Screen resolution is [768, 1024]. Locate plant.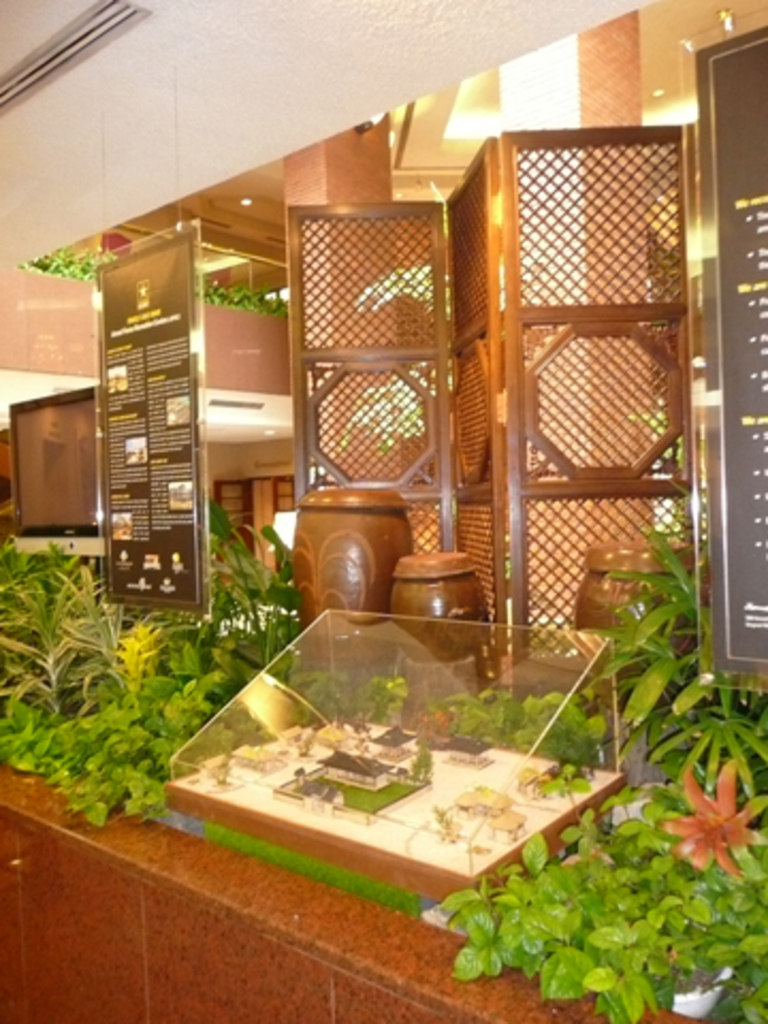
bbox(0, 631, 277, 838).
